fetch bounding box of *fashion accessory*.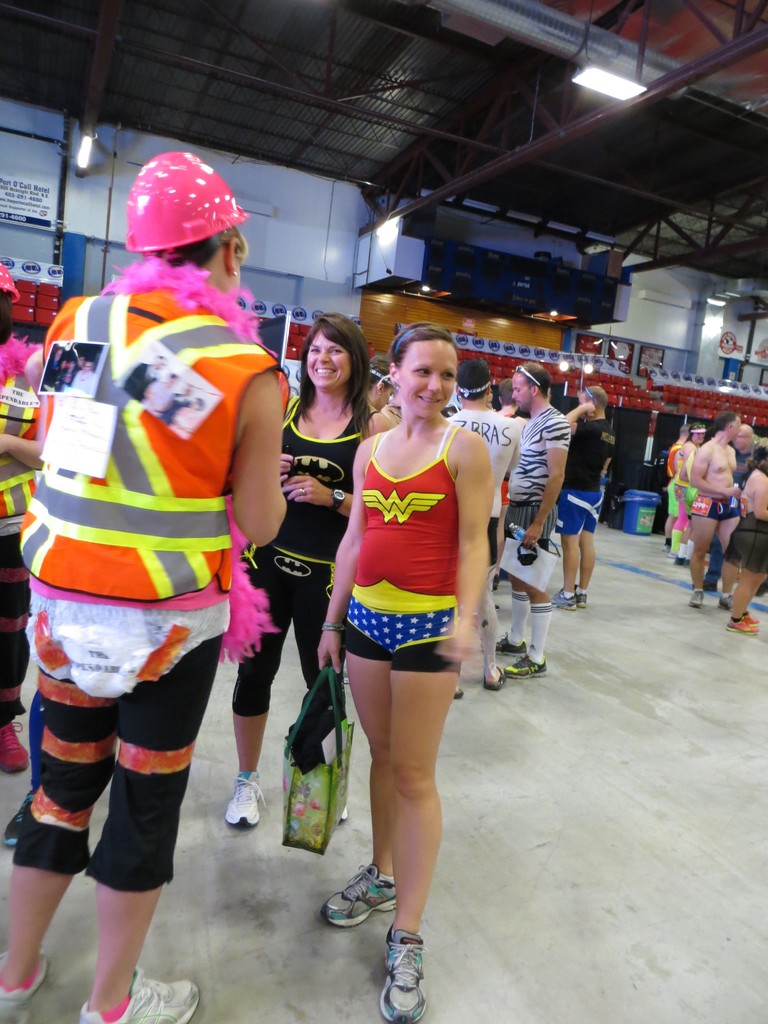
Bbox: (276,660,359,849).
